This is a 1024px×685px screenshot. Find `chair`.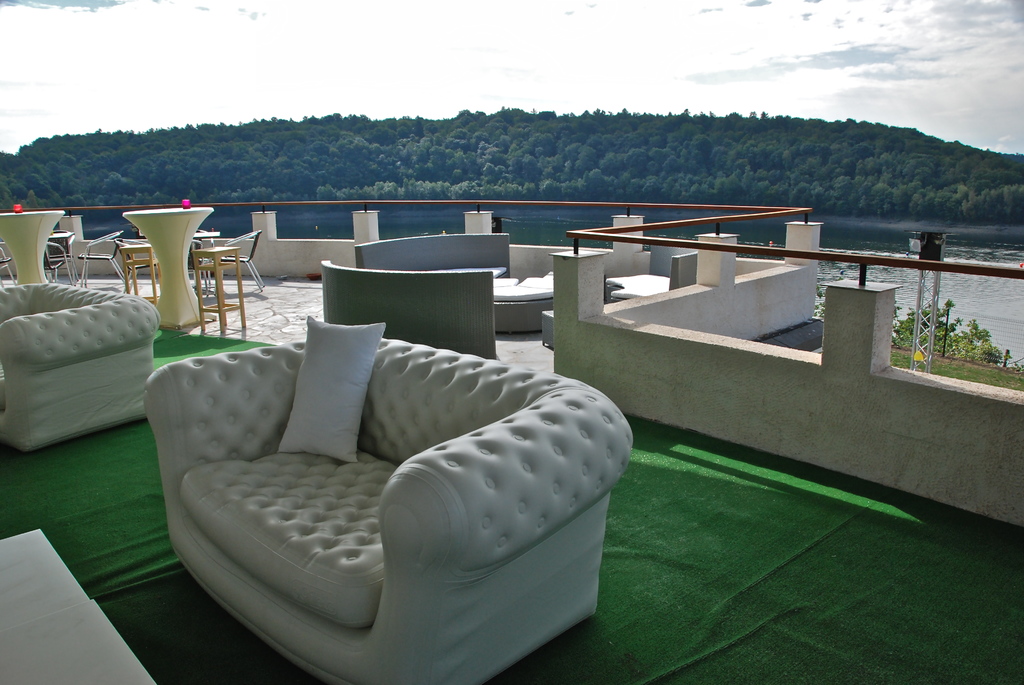
Bounding box: crop(0, 240, 15, 285).
